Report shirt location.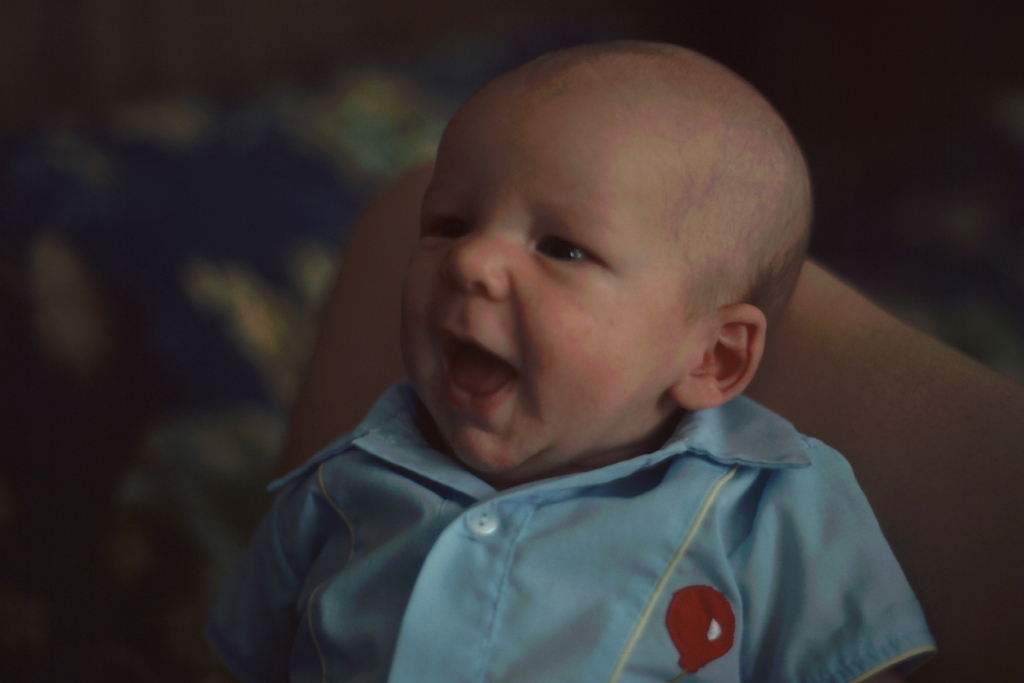
Report: detection(208, 379, 939, 674).
